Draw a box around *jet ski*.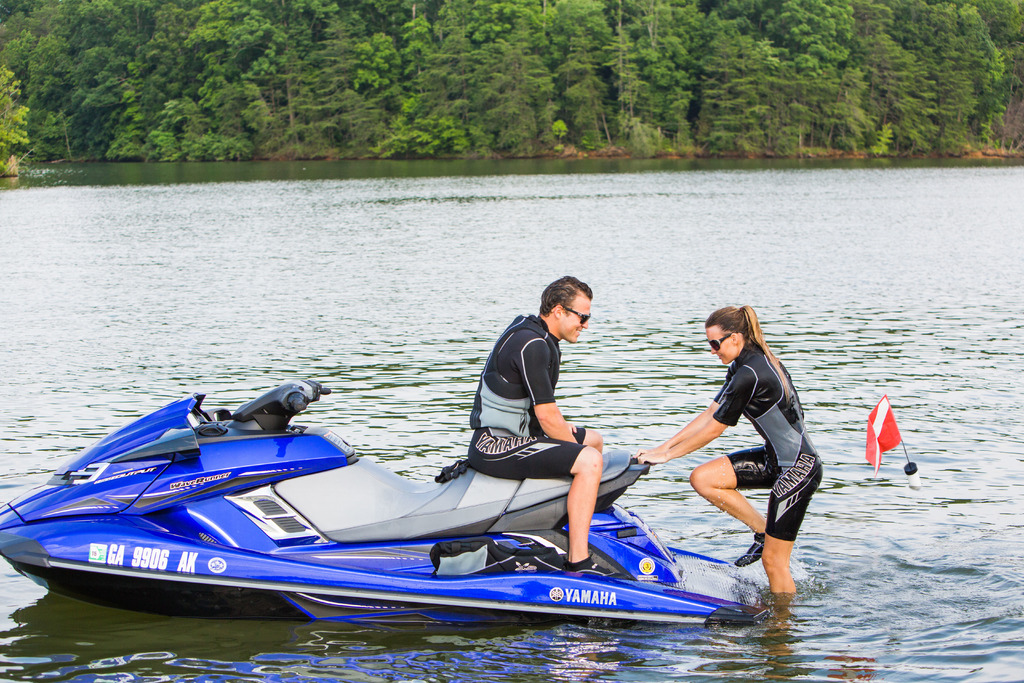
{"x1": 0, "y1": 381, "x2": 767, "y2": 630}.
